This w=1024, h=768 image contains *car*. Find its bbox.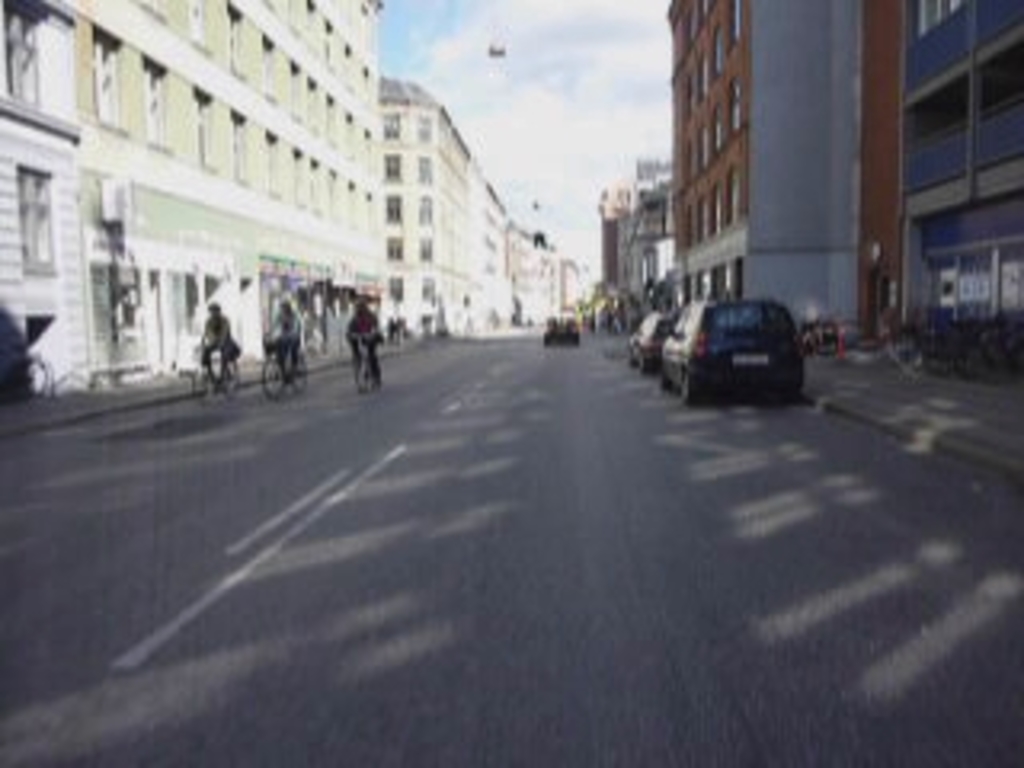
(621, 310, 669, 371).
